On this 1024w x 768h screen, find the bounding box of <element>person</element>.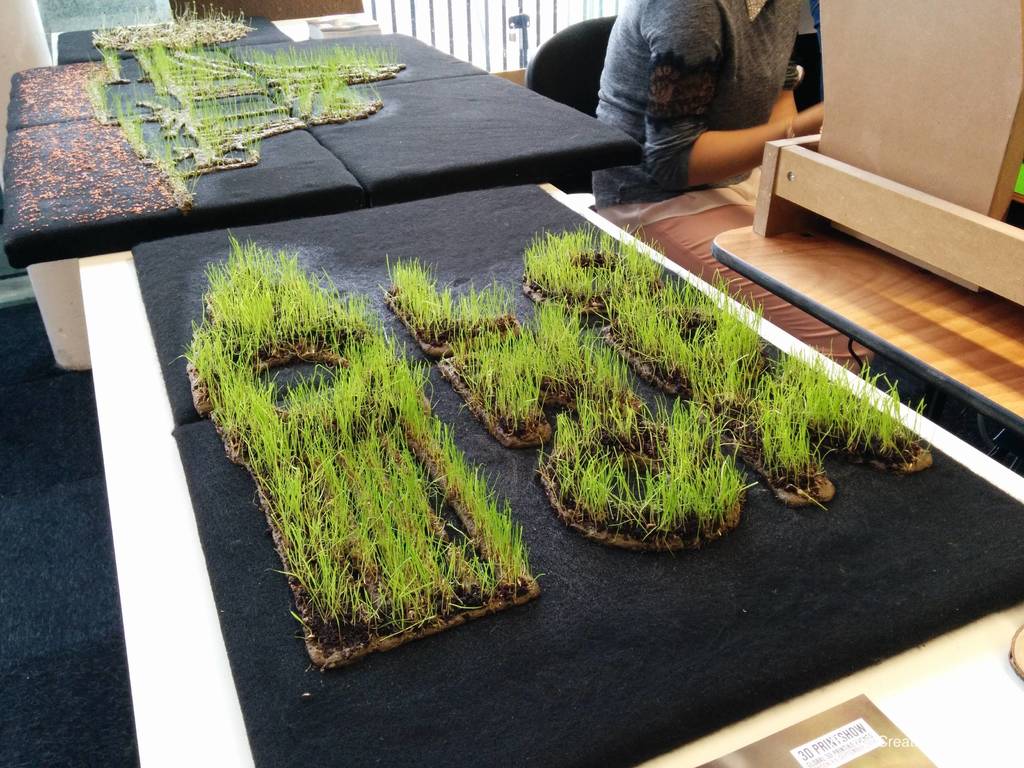
Bounding box: 590 0 876 380.
